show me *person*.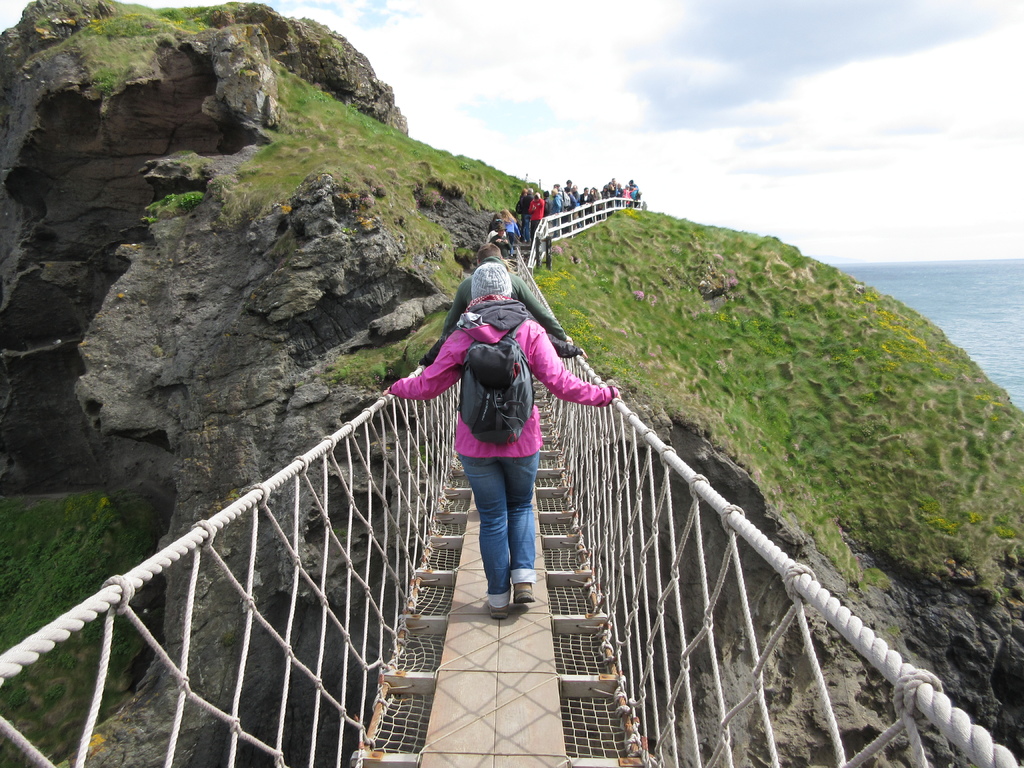
*person* is here: Rect(571, 186, 580, 207).
